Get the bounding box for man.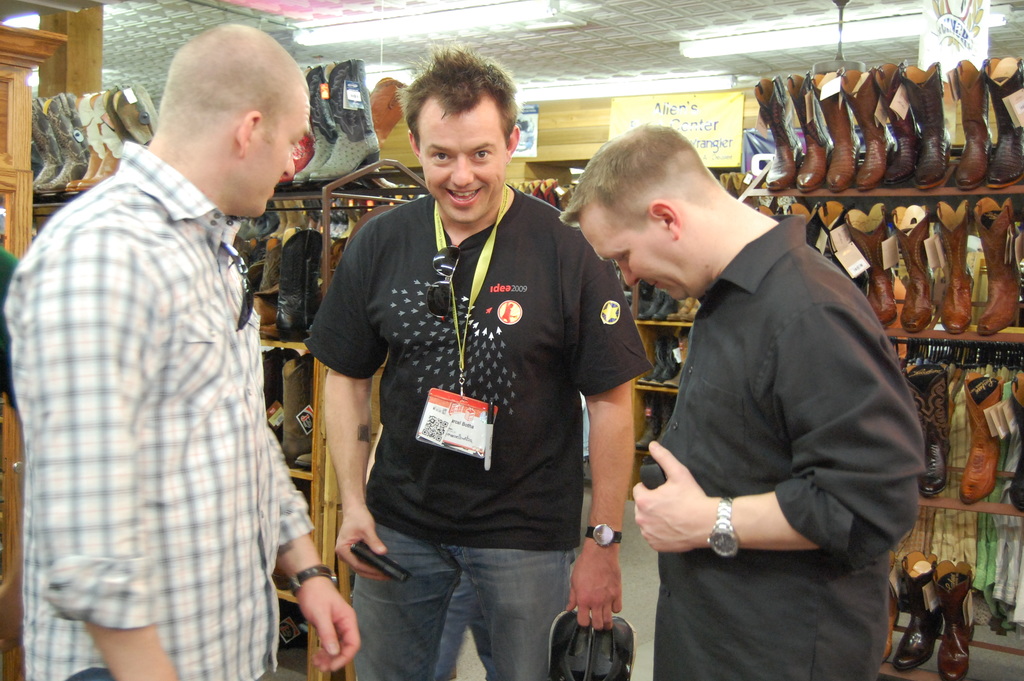
589,135,940,657.
